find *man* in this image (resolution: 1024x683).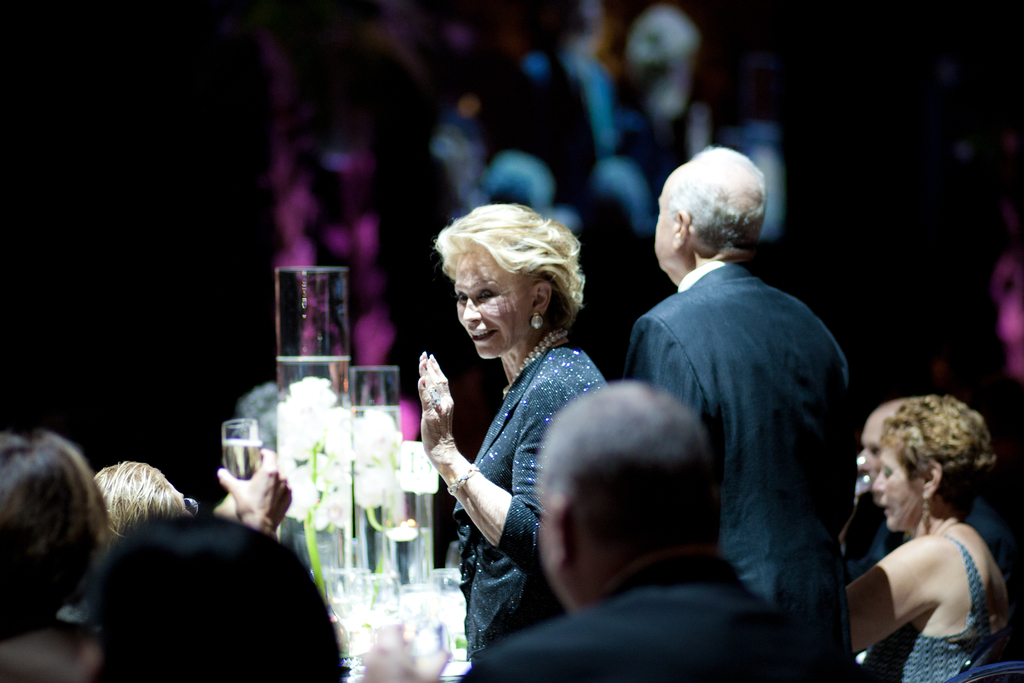
[458,381,837,682].
